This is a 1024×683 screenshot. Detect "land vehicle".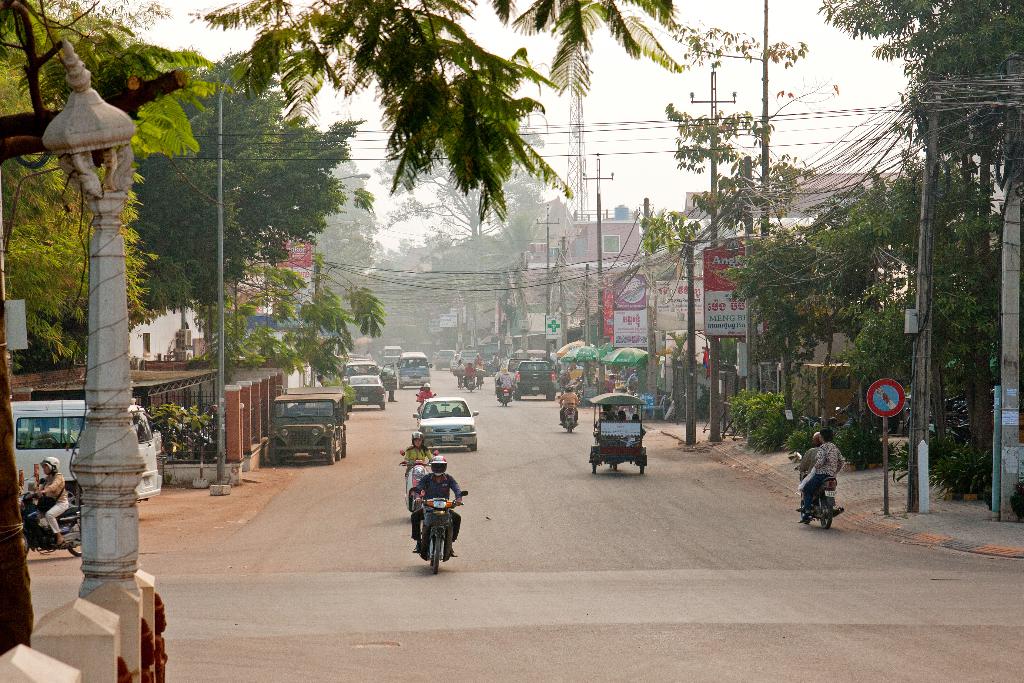
bbox=(499, 389, 512, 404).
